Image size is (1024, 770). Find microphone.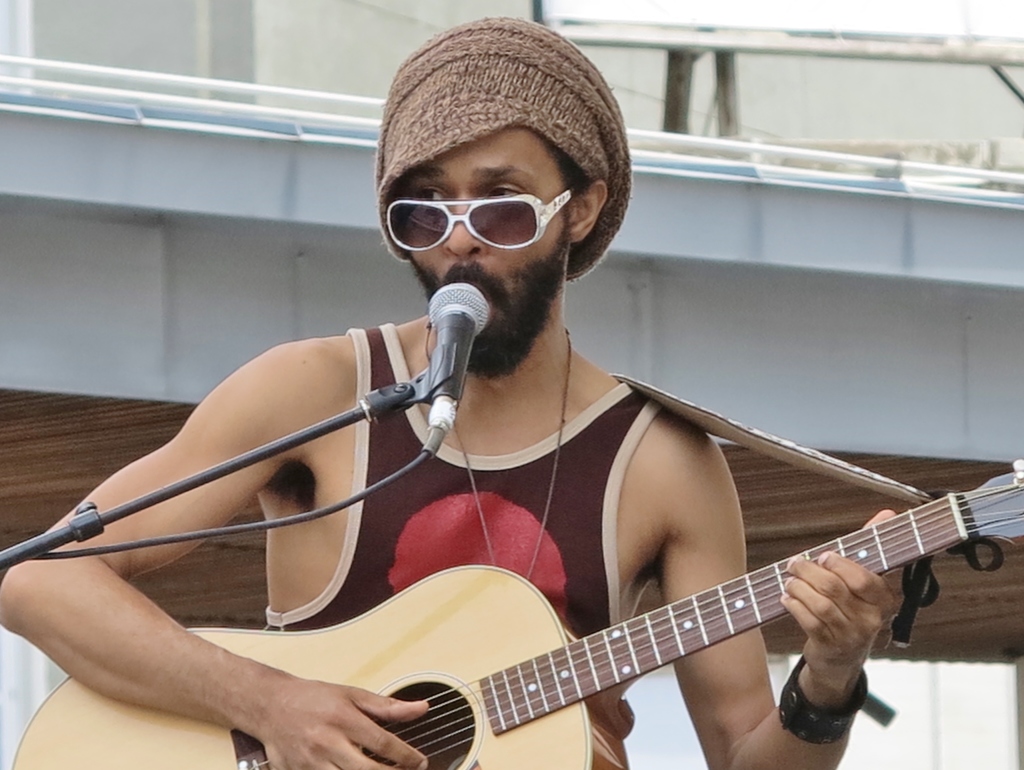
[x1=427, y1=280, x2=490, y2=452].
